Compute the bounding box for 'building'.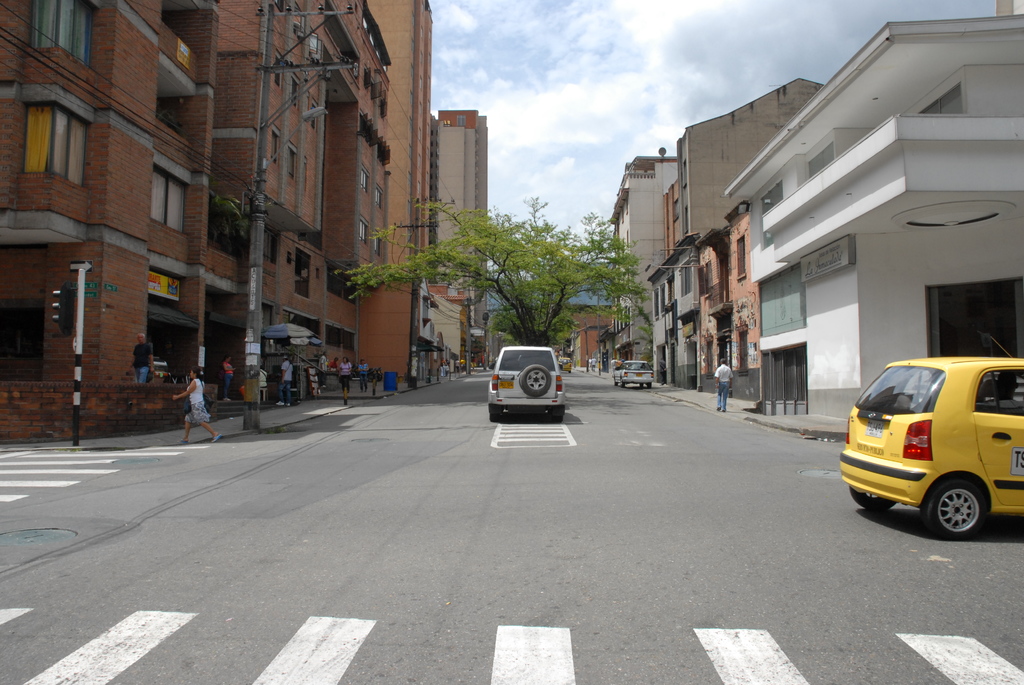
(x1=596, y1=2, x2=1023, y2=439).
